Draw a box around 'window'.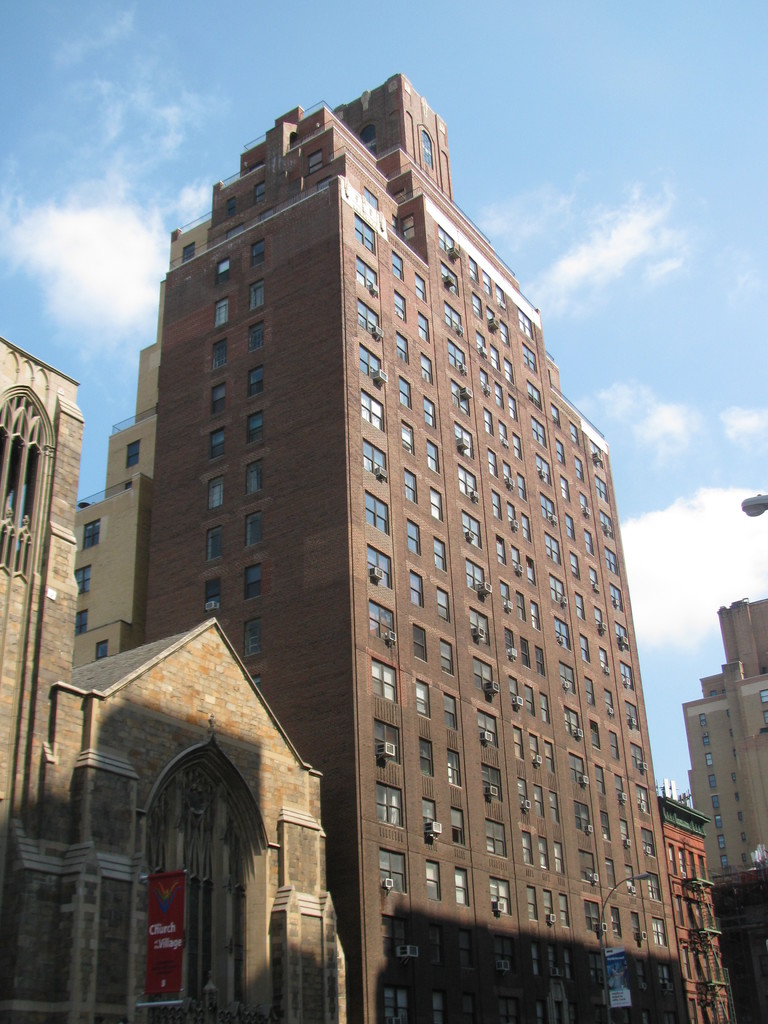
(243,227,269,273).
